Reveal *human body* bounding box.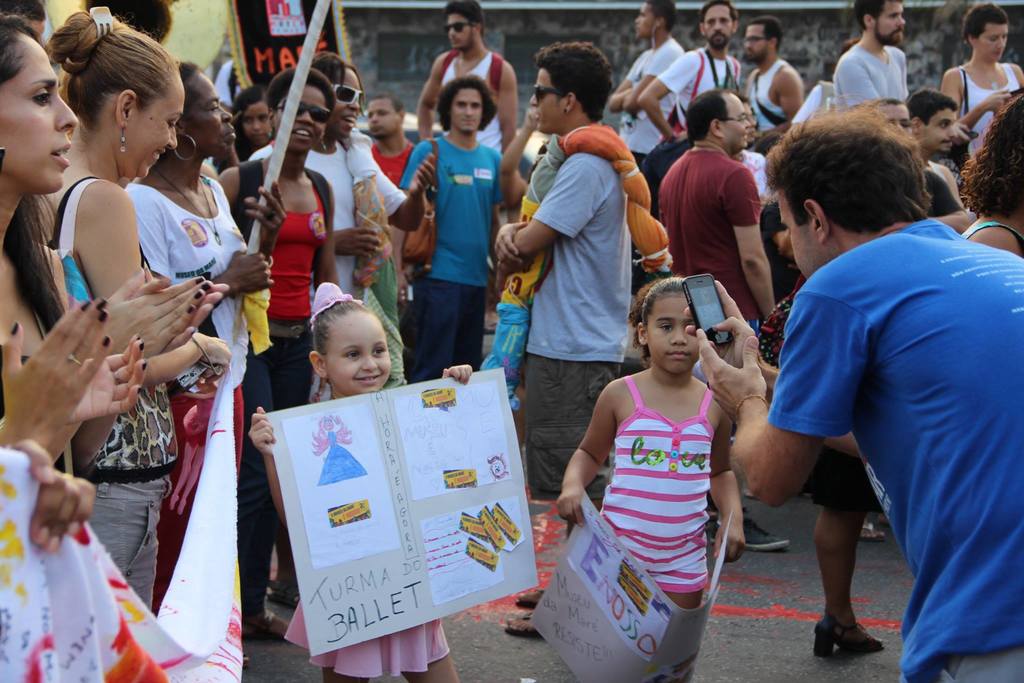
Revealed: 415, 0, 521, 160.
